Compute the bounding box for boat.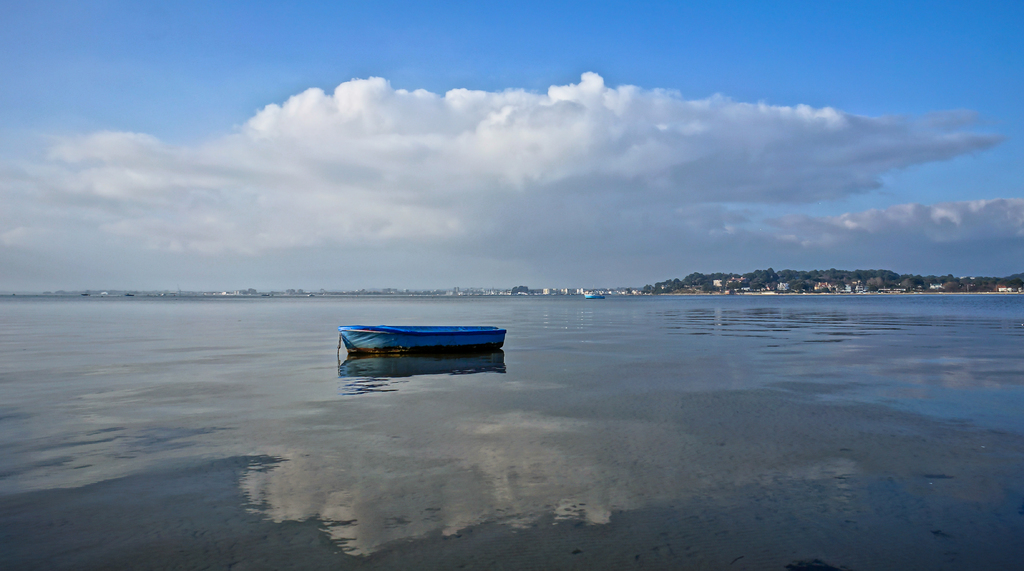
(x1=335, y1=320, x2=511, y2=364).
